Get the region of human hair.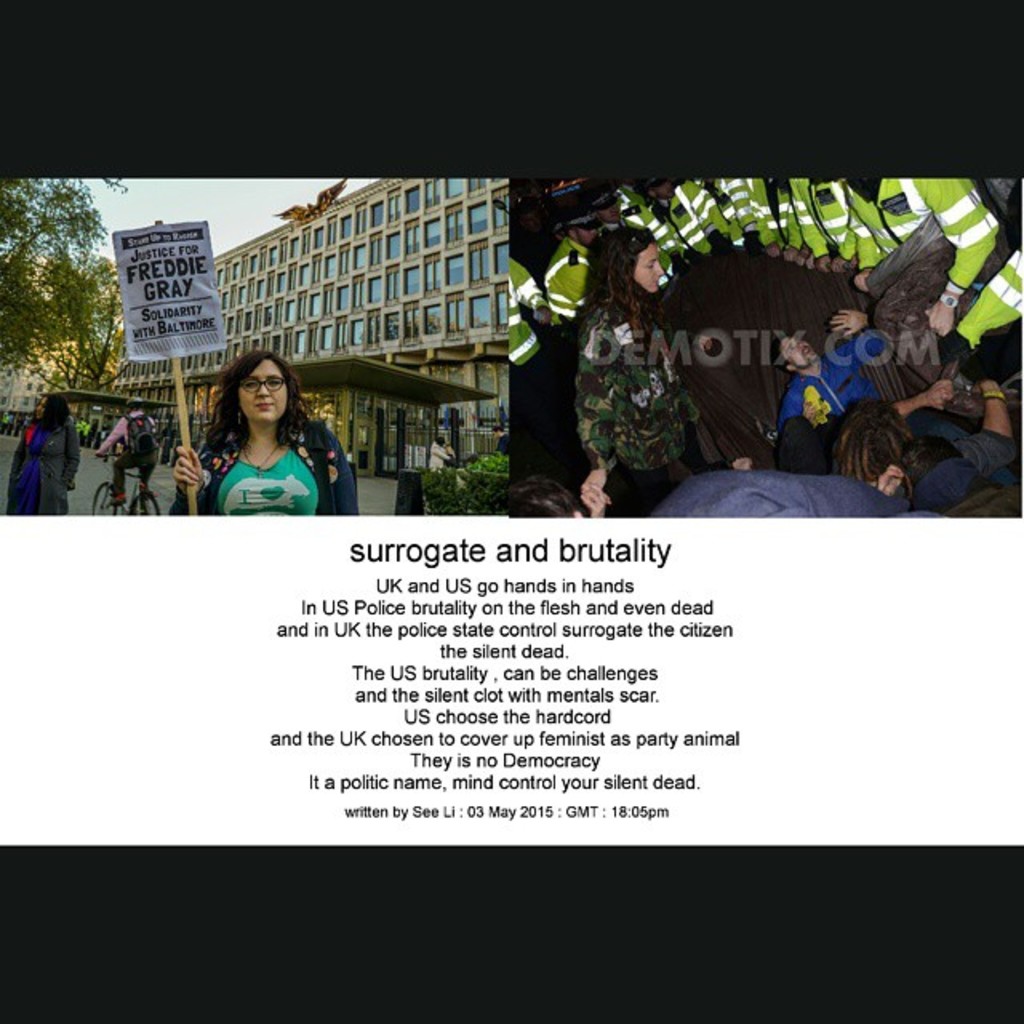
<region>909, 438, 949, 462</region>.
